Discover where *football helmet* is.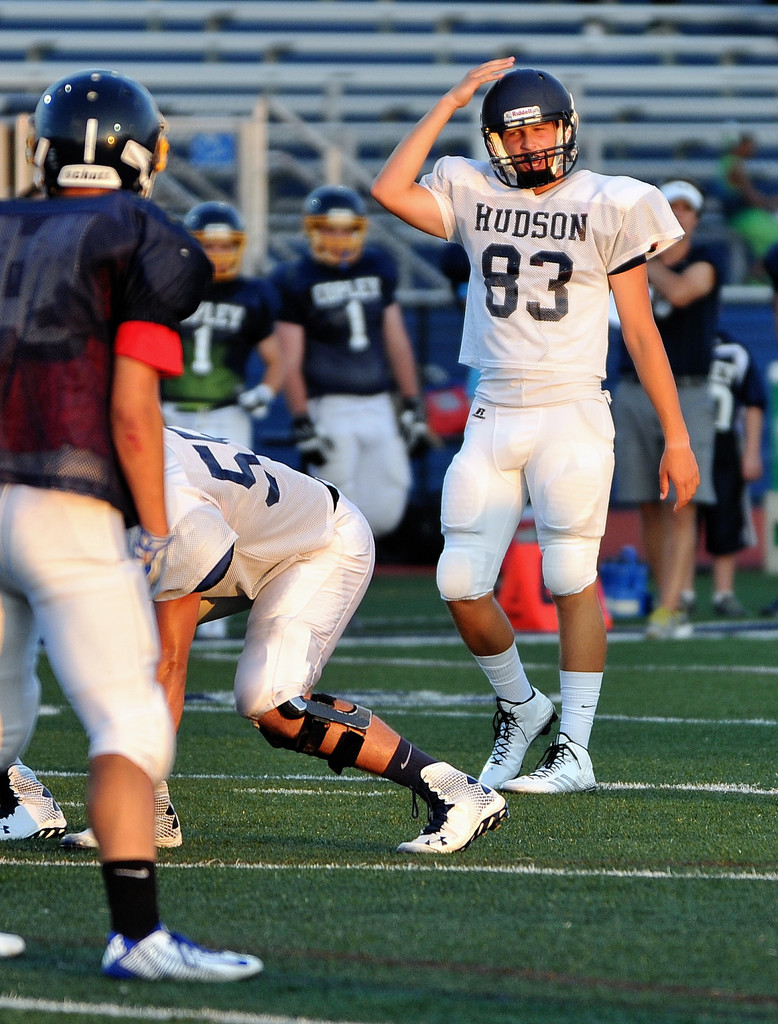
Discovered at (31,74,177,191).
